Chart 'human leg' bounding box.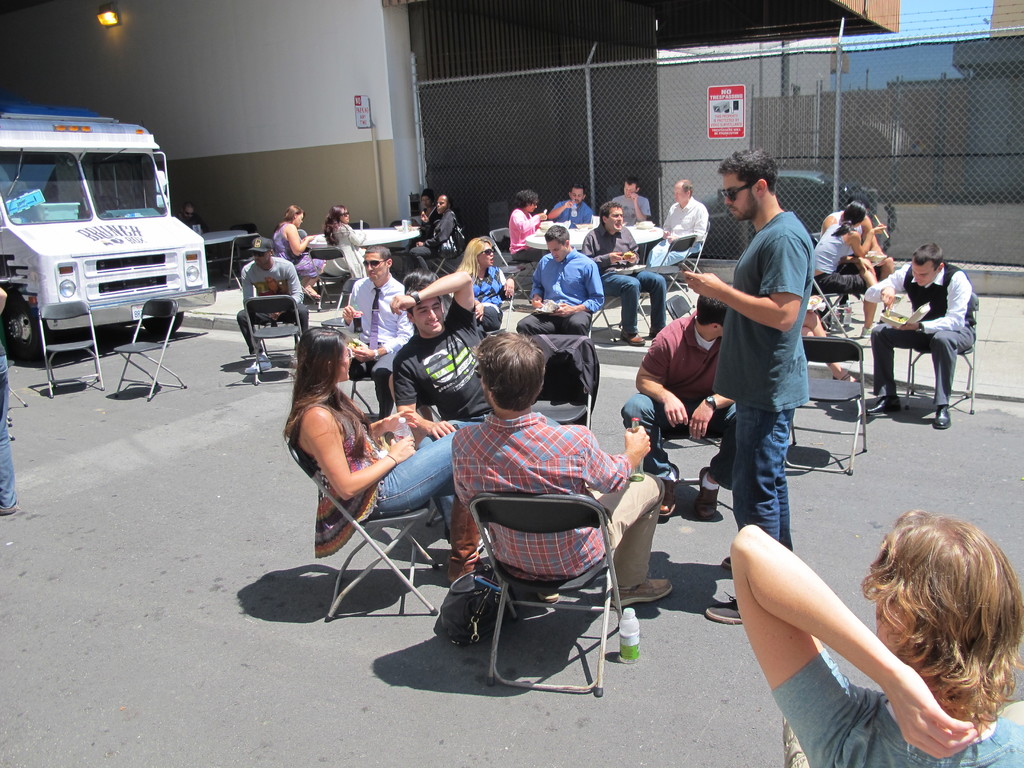
Charted: 692/401/739/520.
